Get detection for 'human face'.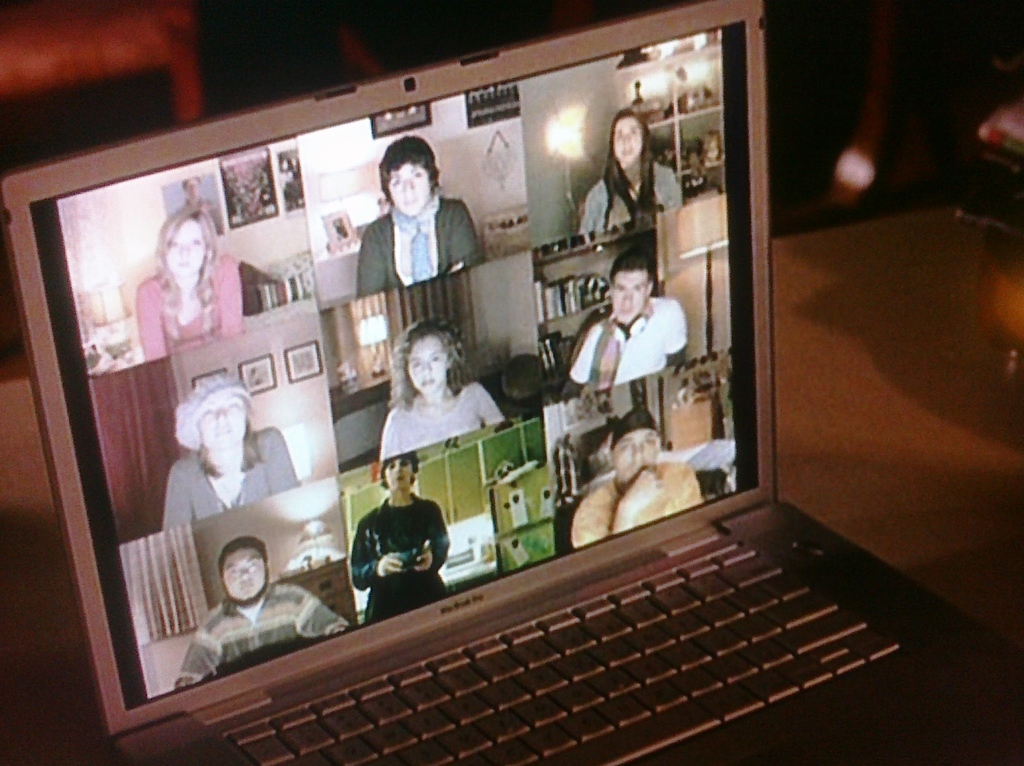
Detection: (x1=168, y1=218, x2=209, y2=285).
